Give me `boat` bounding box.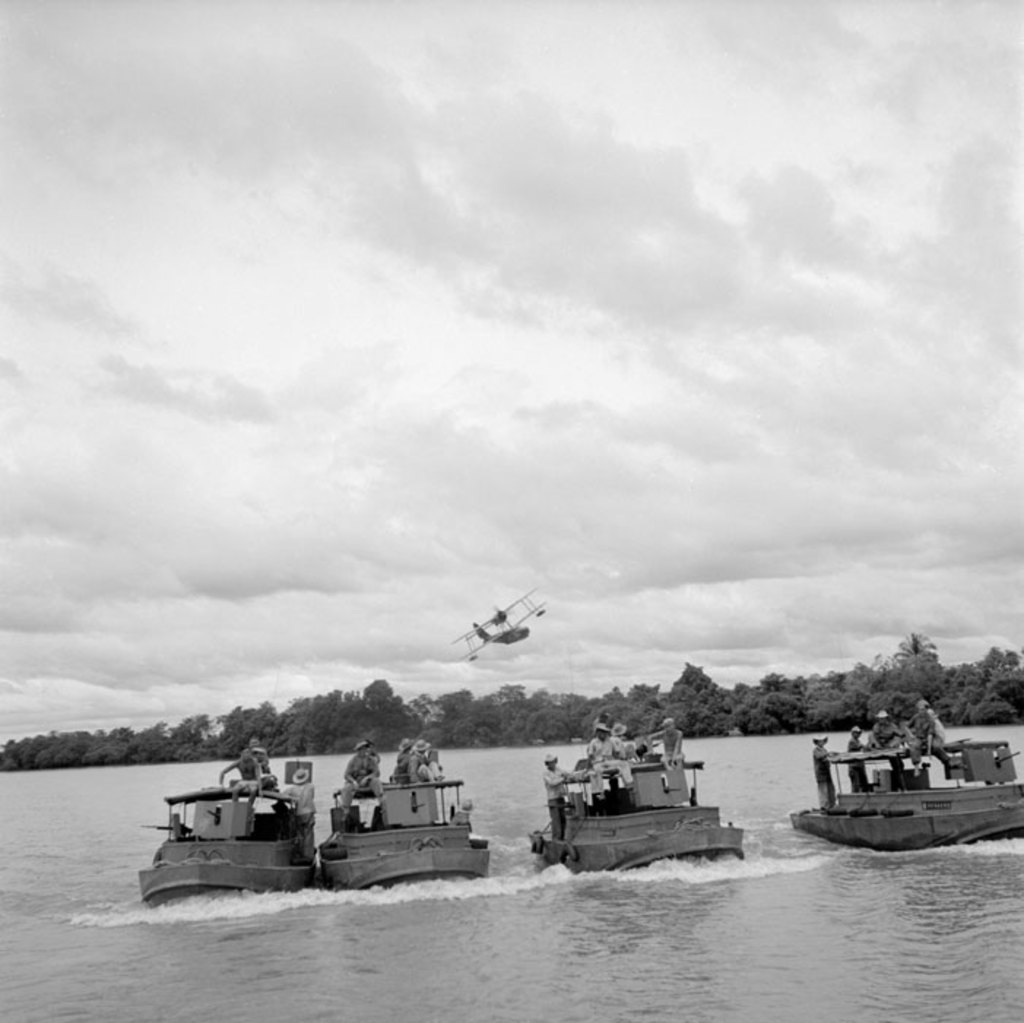
(533, 725, 770, 861).
